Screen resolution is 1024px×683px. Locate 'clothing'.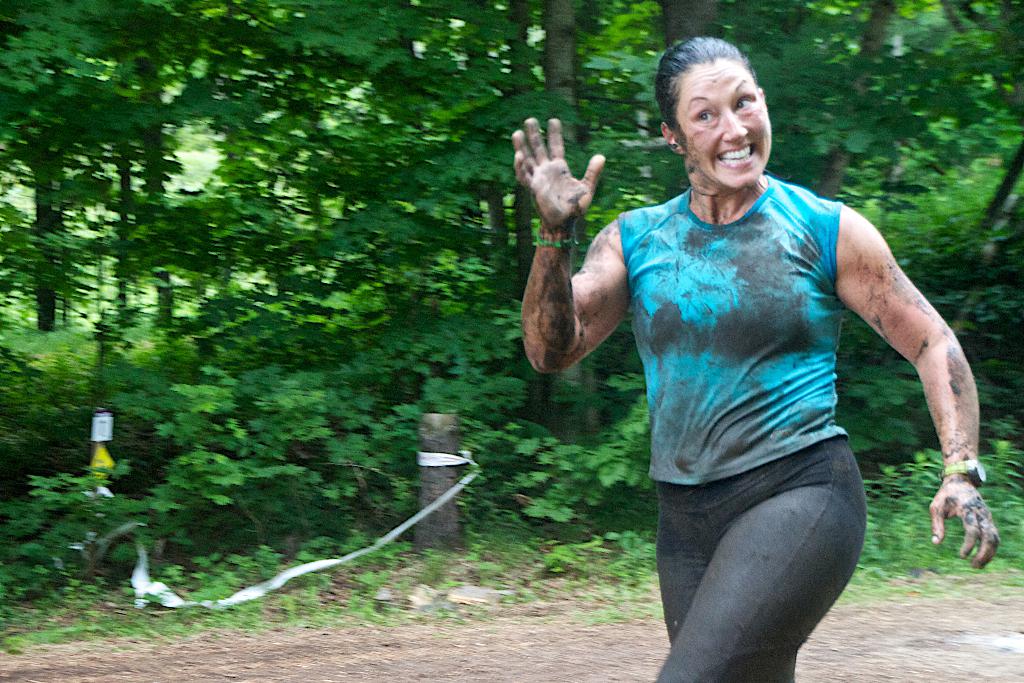
x1=618, y1=166, x2=869, y2=682.
